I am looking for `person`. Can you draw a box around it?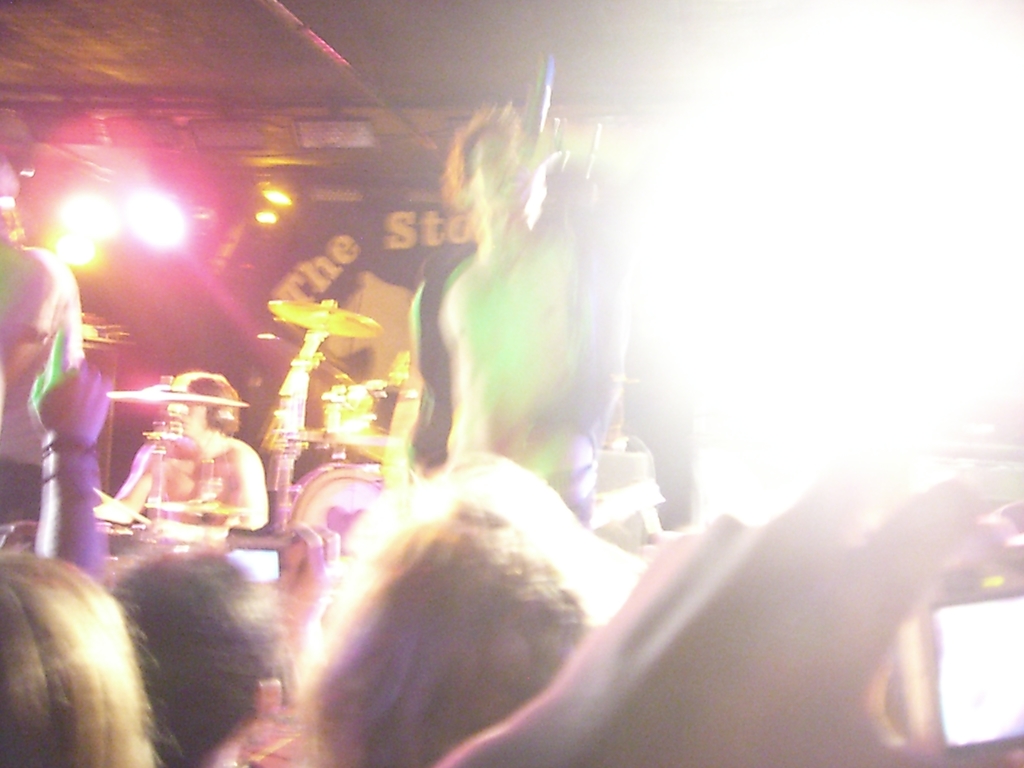
Sure, the bounding box is BBox(97, 368, 273, 555).
